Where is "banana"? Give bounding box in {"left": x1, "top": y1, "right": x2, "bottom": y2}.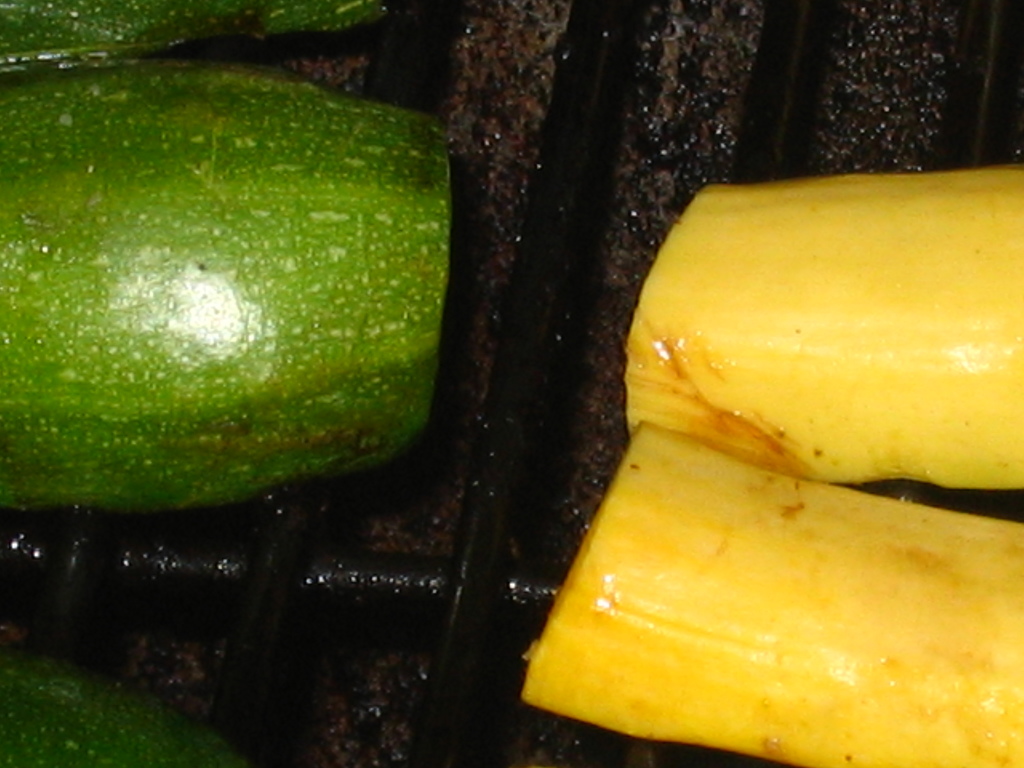
{"left": 516, "top": 423, "right": 1023, "bottom": 767}.
